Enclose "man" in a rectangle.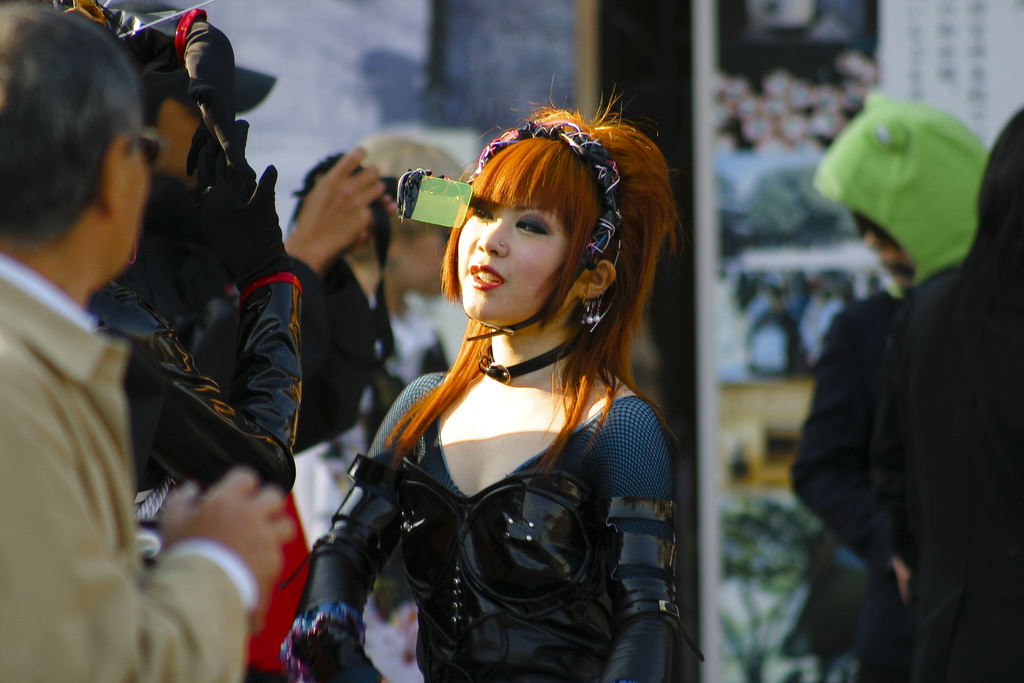
{"x1": 808, "y1": 103, "x2": 989, "y2": 290}.
